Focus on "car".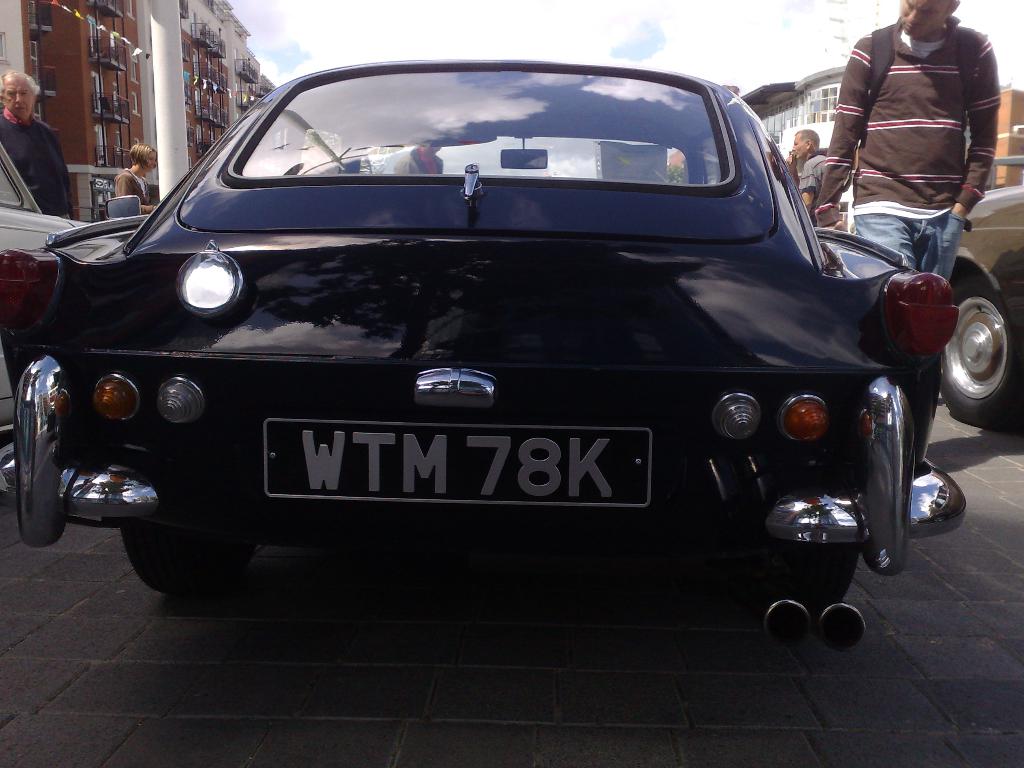
Focused at (0, 139, 92, 424).
